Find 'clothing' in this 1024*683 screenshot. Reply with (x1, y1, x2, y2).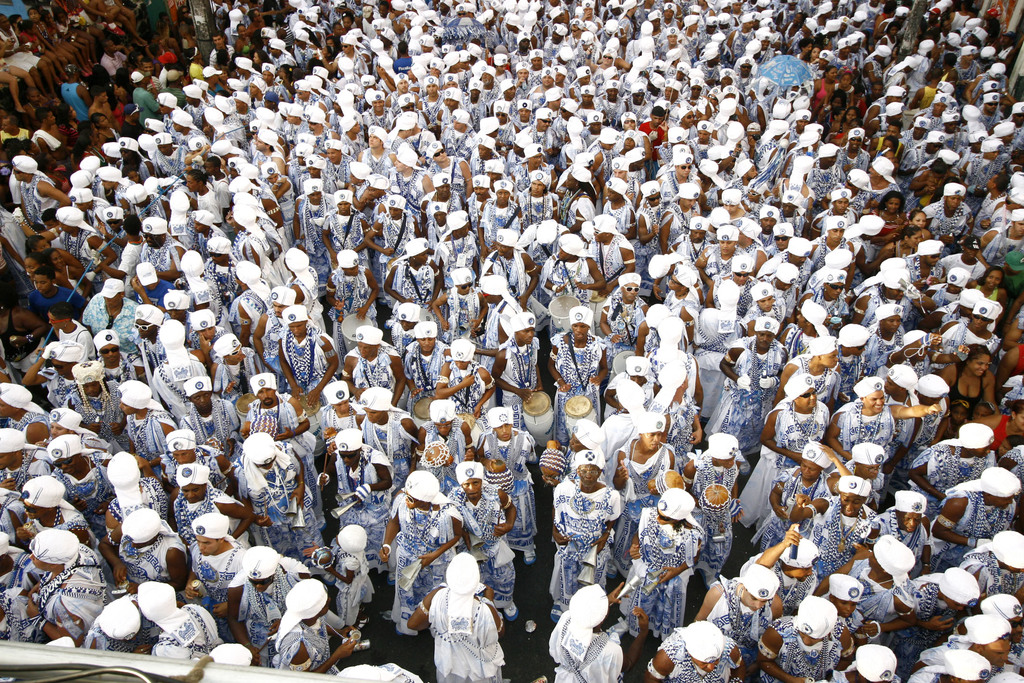
(712, 574, 772, 654).
